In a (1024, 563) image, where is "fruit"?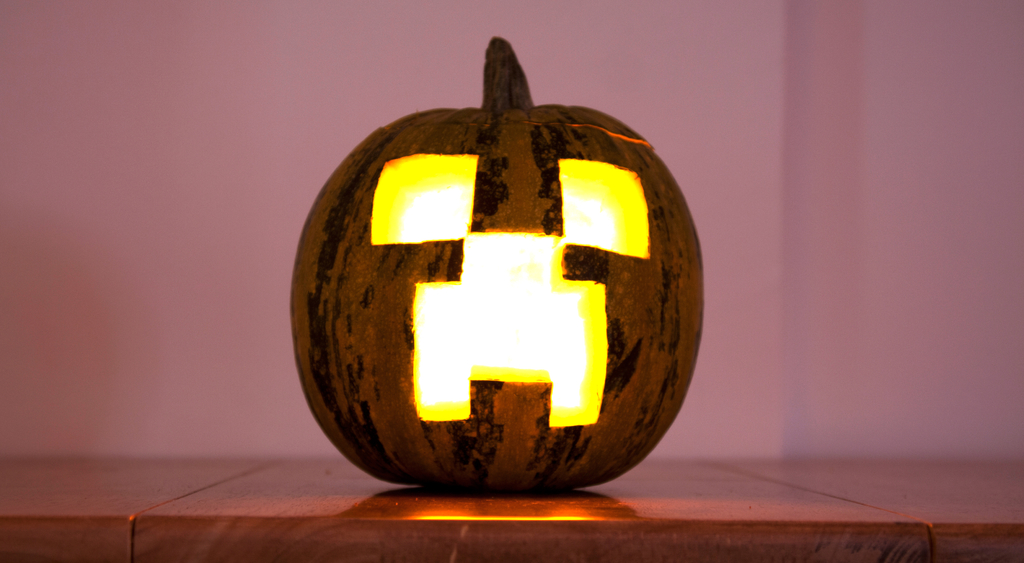
select_region(235, 98, 708, 495).
